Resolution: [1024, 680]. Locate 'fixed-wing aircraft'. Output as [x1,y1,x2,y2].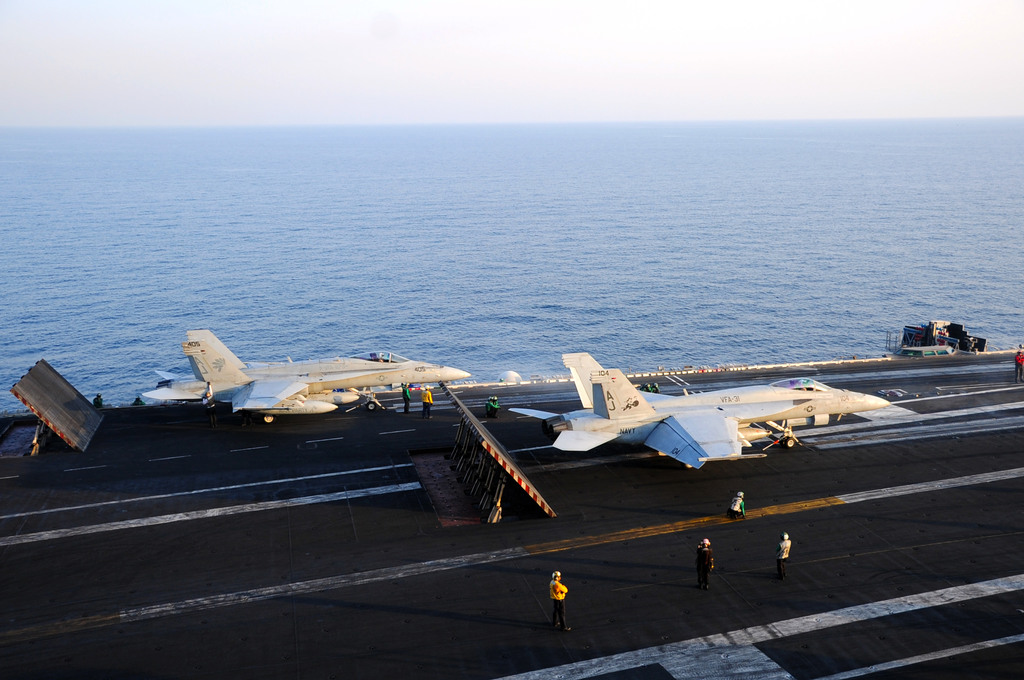
[136,328,472,428].
